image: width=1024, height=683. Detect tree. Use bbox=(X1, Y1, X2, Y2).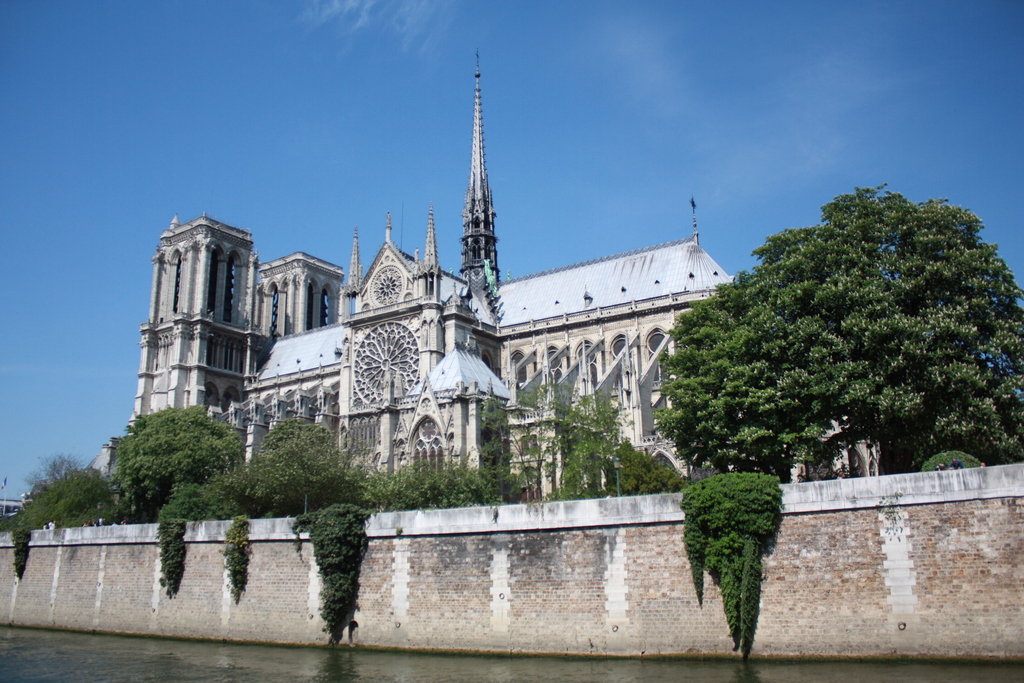
bbox=(605, 434, 703, 497).
